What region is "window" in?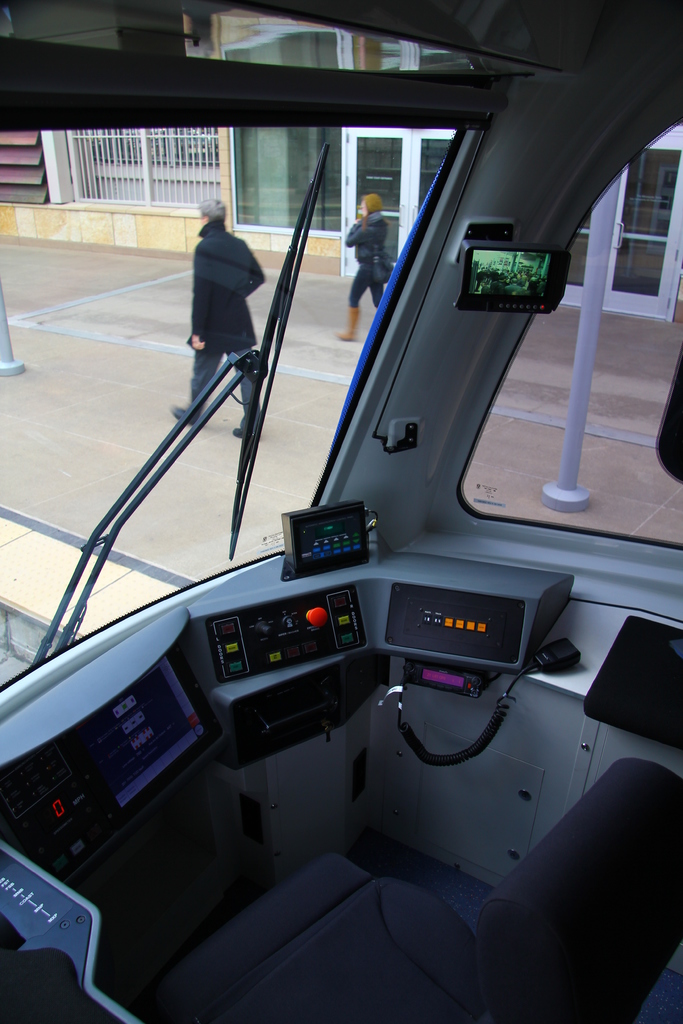
Rect(66, 128, 218, 204).
